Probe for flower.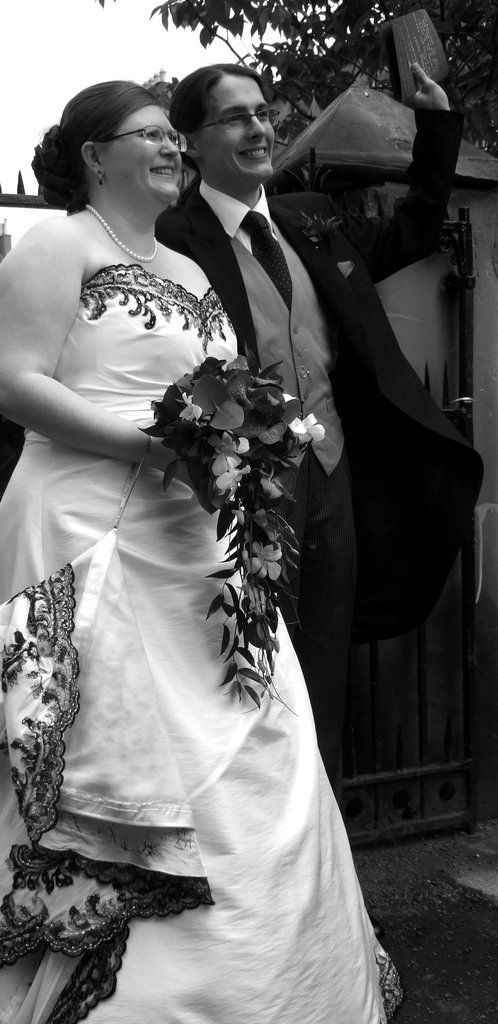
Probe result: 170, 397, 203, 428.
